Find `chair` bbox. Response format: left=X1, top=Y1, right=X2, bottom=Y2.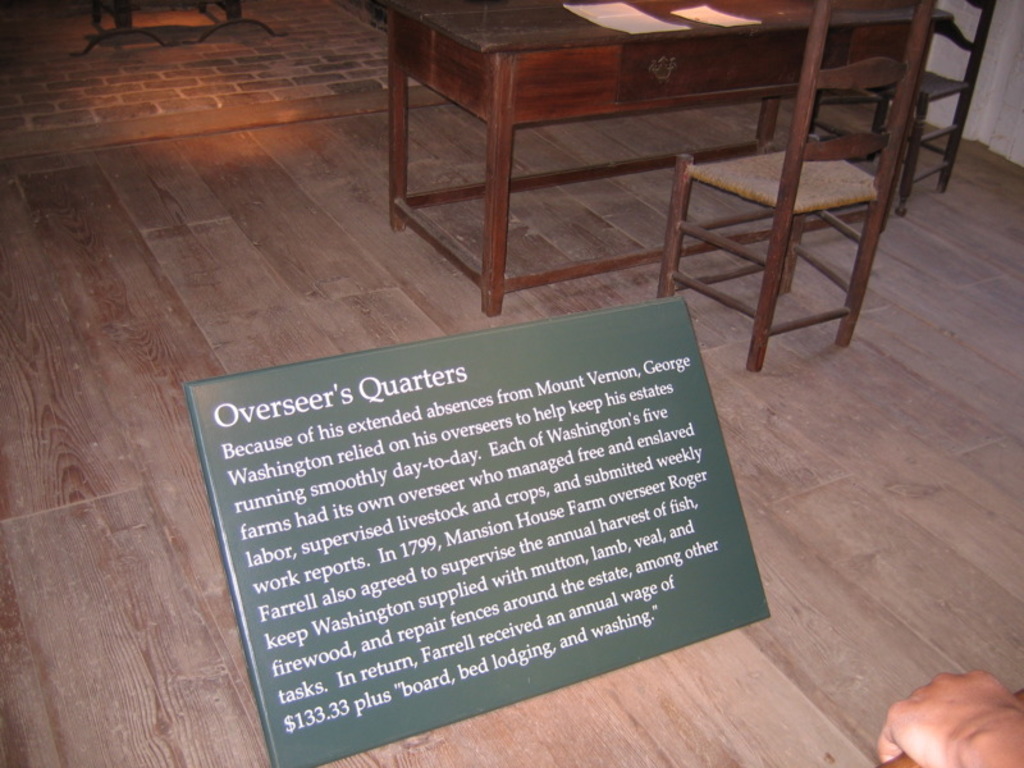
left=625, top=0, right=952, bottom=374.
